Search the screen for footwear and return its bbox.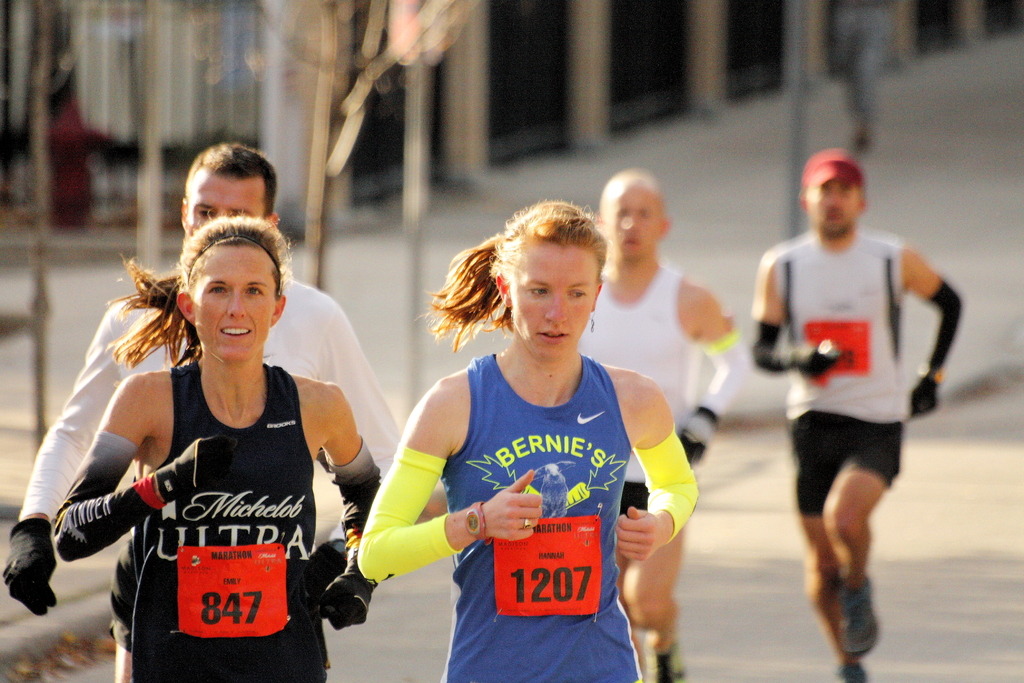
Found: <bbox>833, 567, 891, 659</bbox>.
